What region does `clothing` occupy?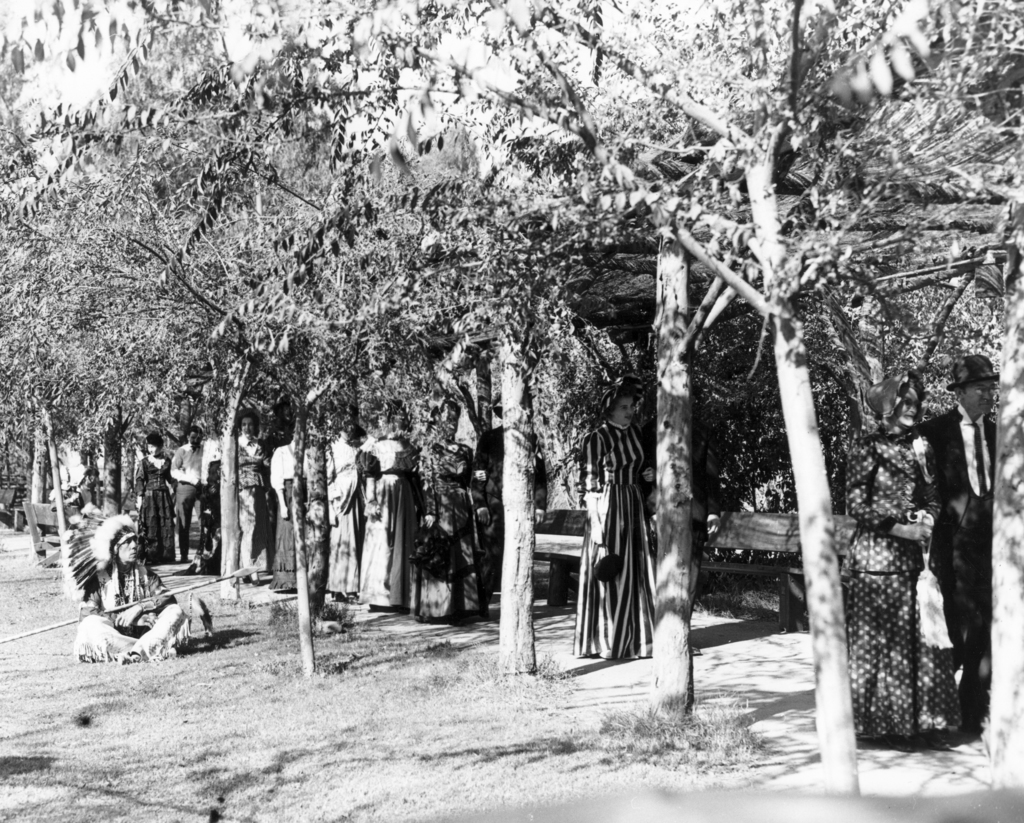
x1=319, y1=434, x2=363, y2=601.
